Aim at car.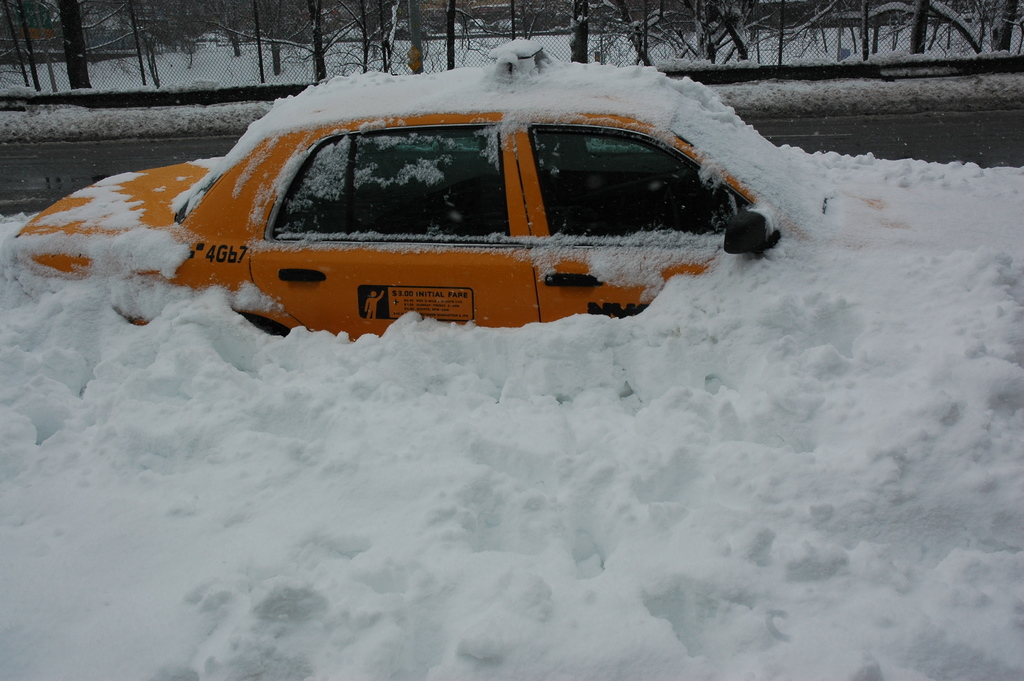
Aimed at [x1=6, y1=37, x2=1023, y2=341].
